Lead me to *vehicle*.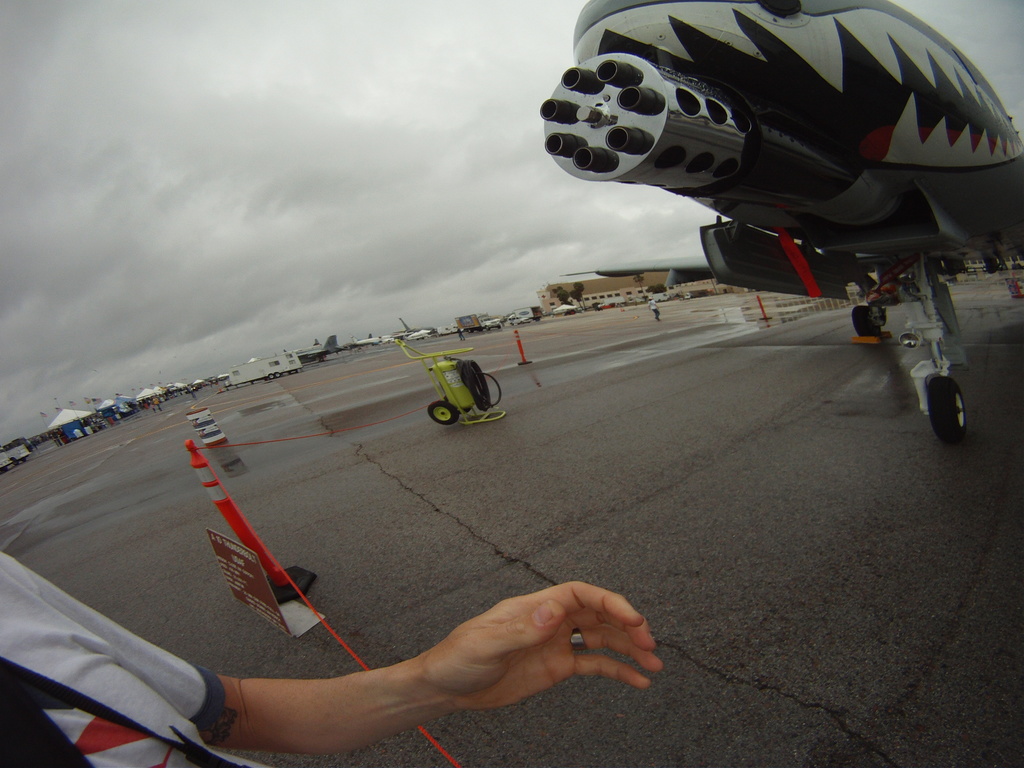
Lead to <bbox>513, 315, 531, 330</bbox>.
